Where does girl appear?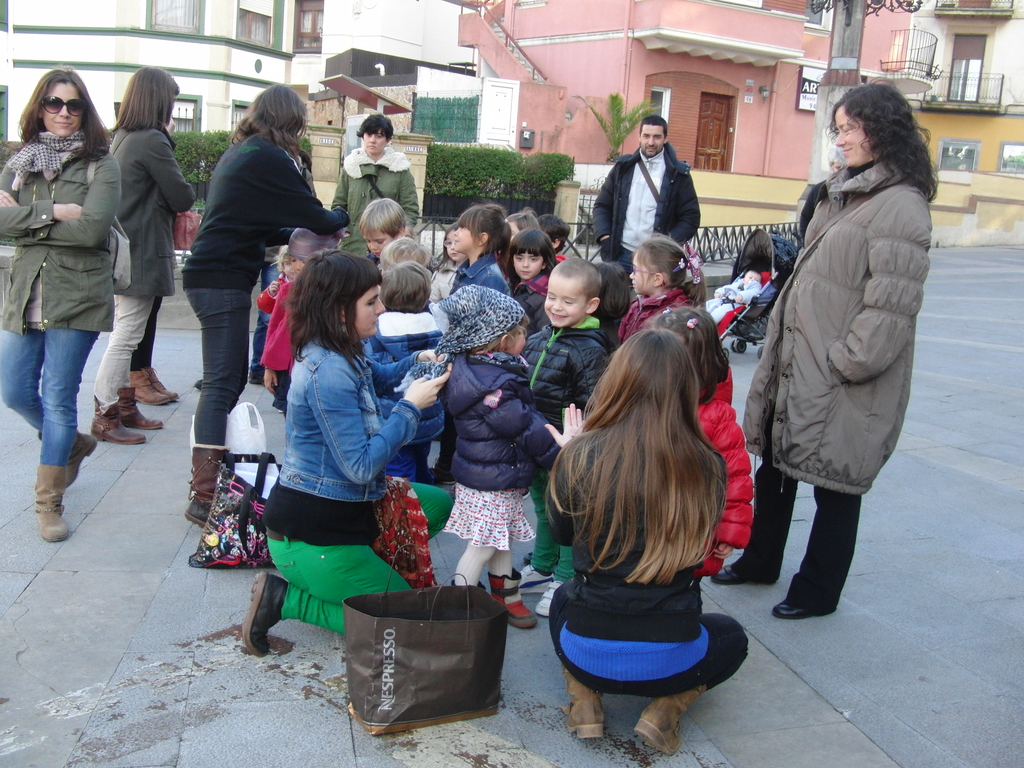
Appears at (92,66,196,444).
